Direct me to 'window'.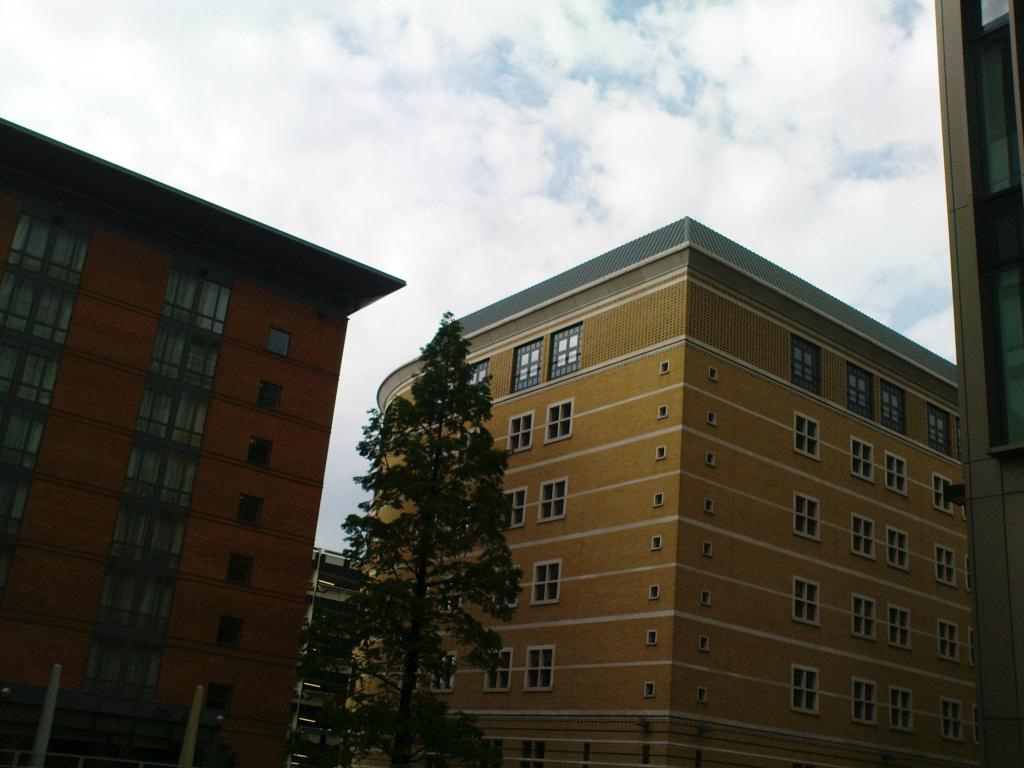
Direction: bbox(963, 559, 976, 597).
